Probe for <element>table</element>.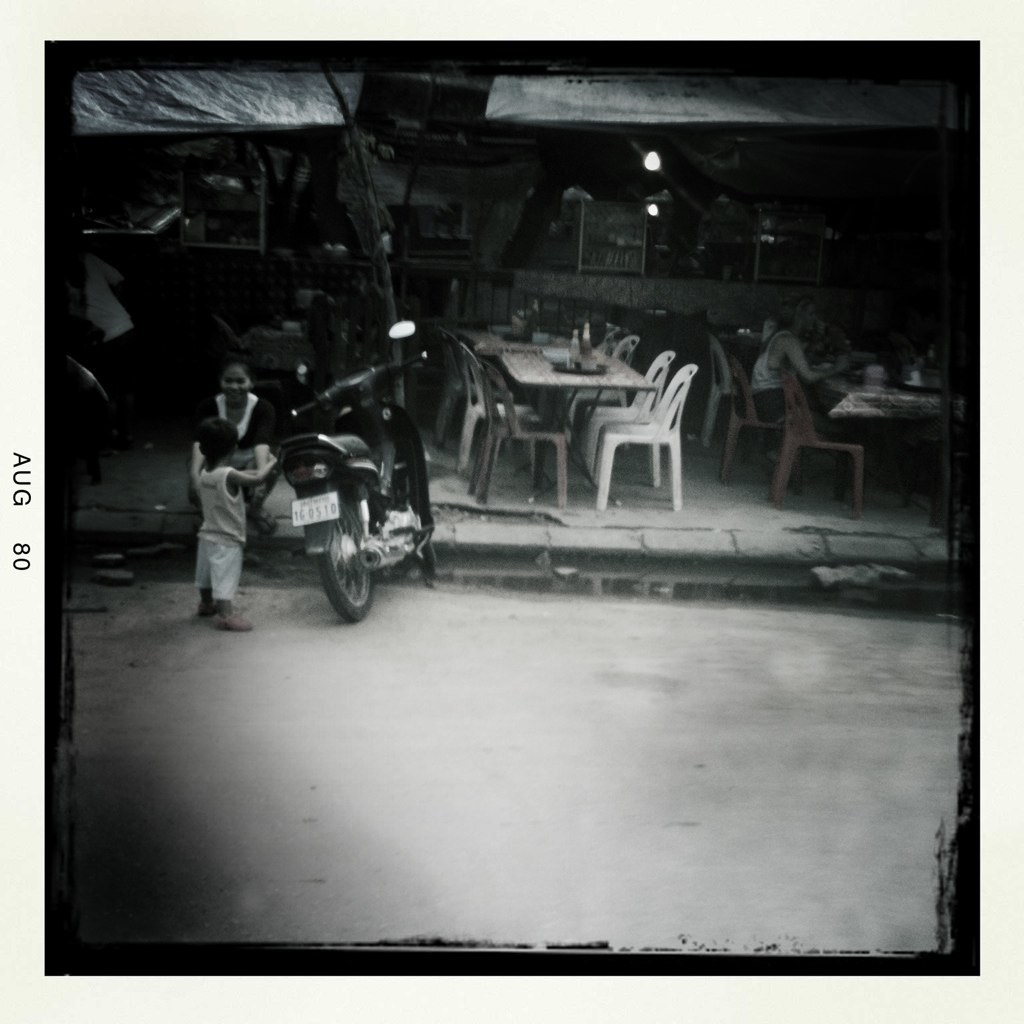
Probe result: <bbox>813, 359, 961, 501</bbox>.
